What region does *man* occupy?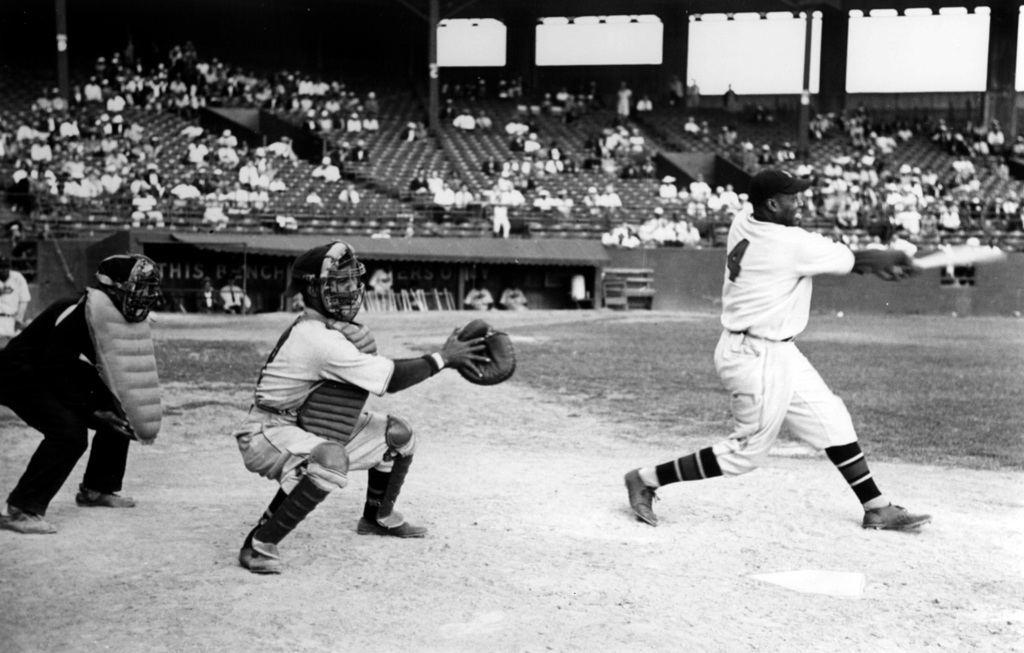
locate(234, 245, 491, 573).
